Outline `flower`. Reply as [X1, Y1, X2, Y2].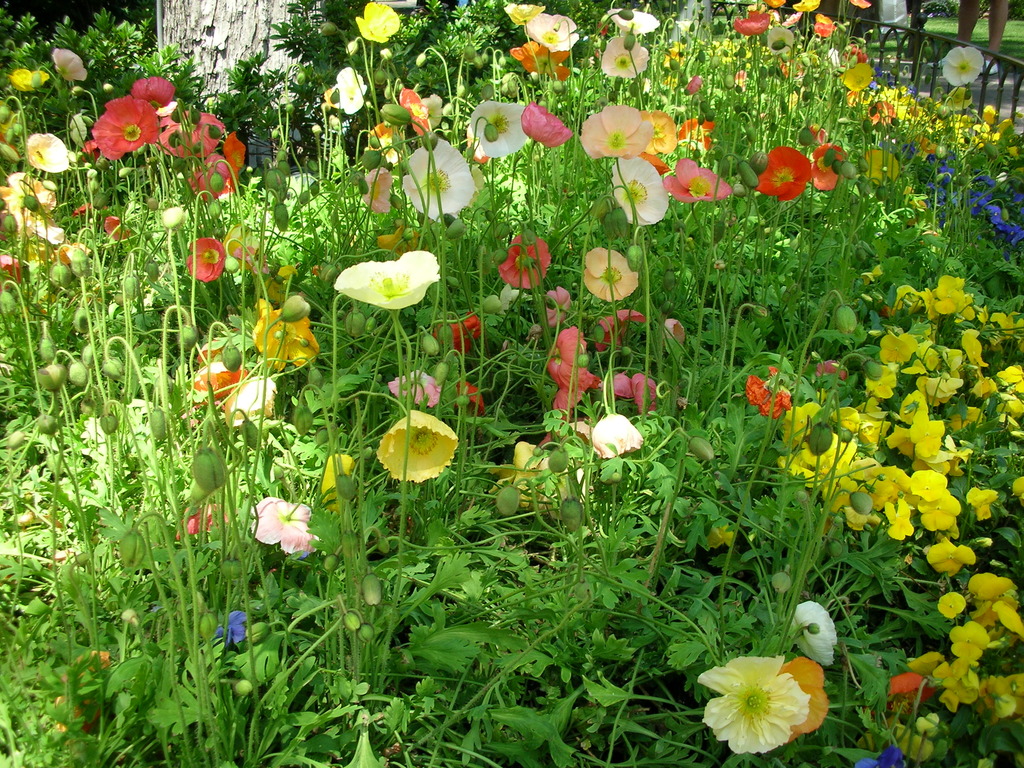
[962, 373, 999, 404].
